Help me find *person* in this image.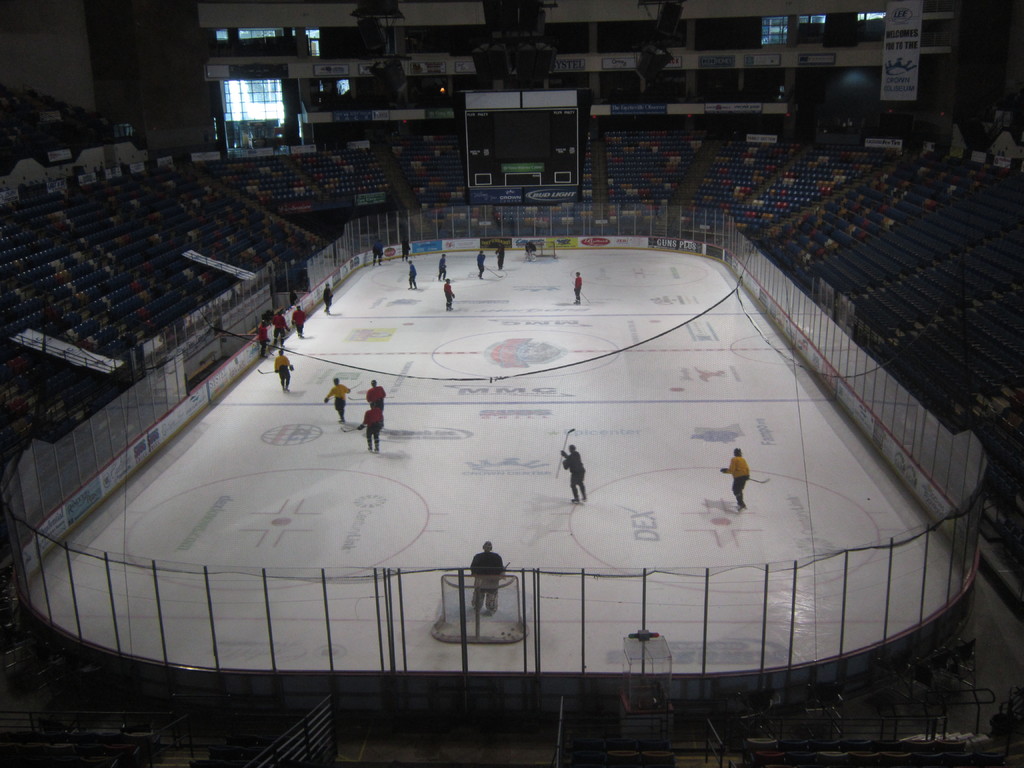
Found it: 467:539:507:614.
